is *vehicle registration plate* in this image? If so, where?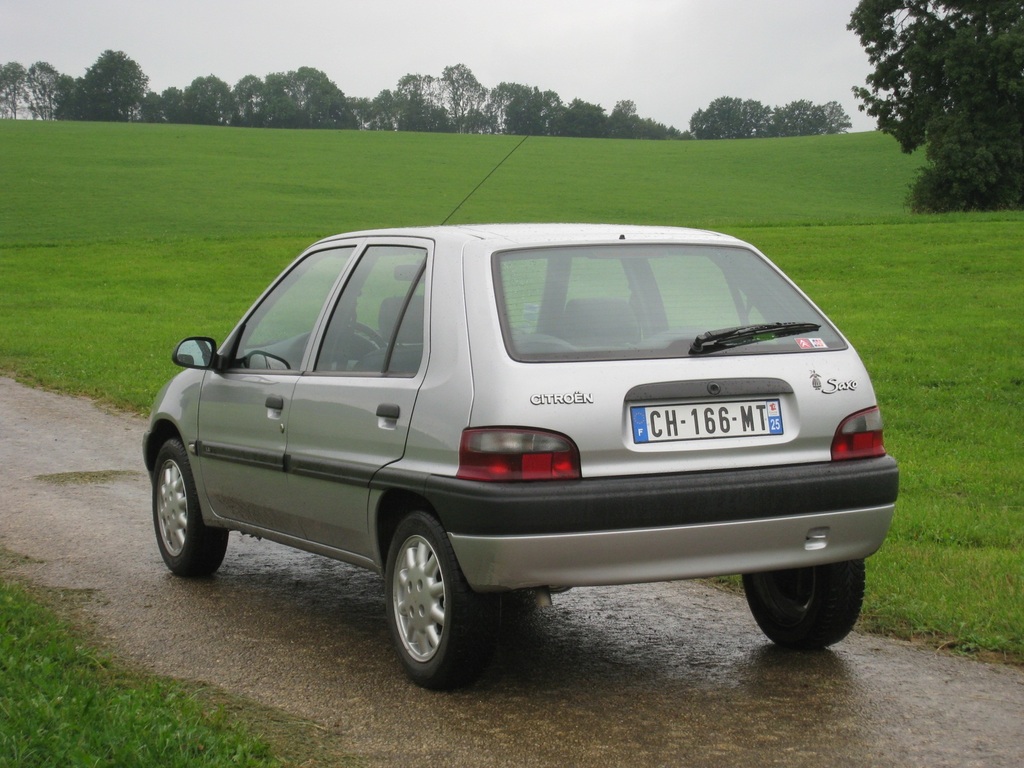
Yes, at <region>636, 393, 778, 460</region>.
